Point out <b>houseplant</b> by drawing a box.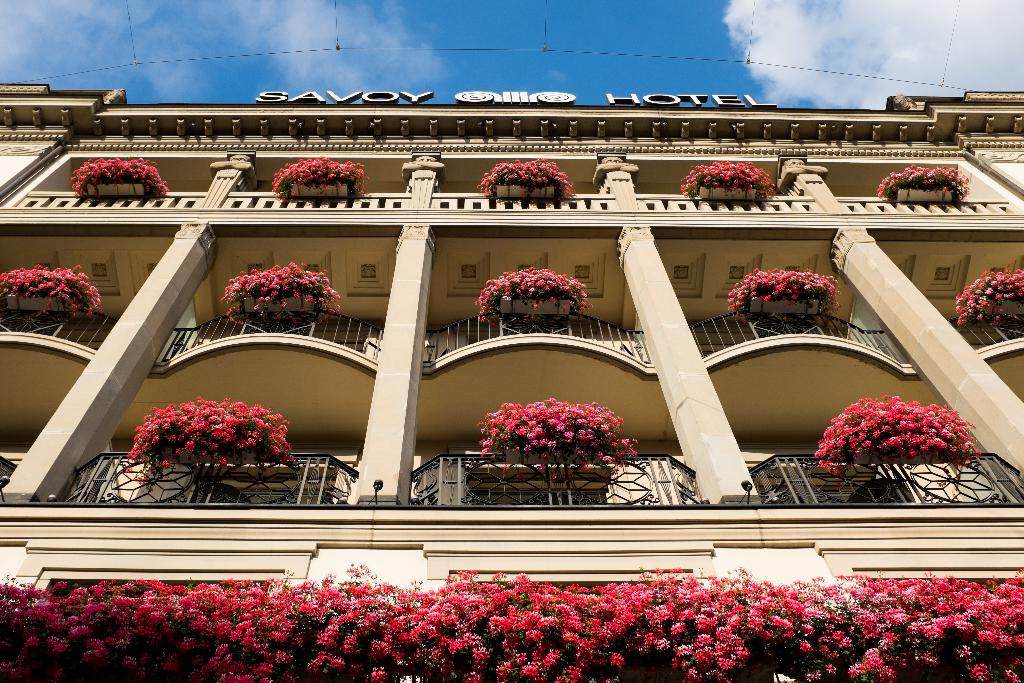
box=[871, 161, 965, 199].
